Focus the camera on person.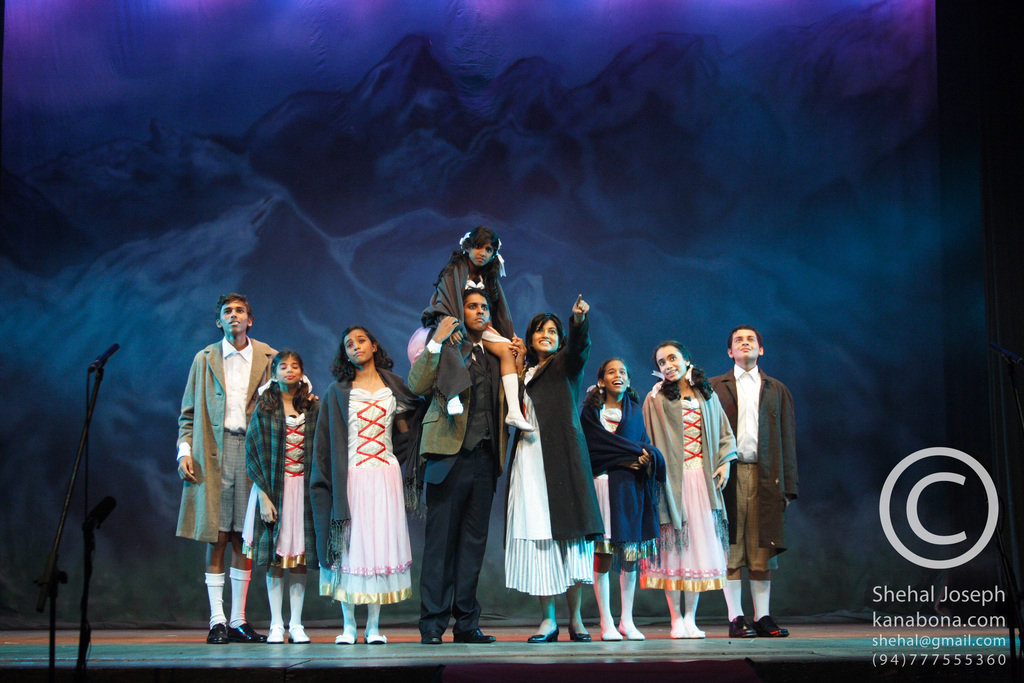
Focus region: pyautogui.locateOnScreen(707, 325, 797, 636).
